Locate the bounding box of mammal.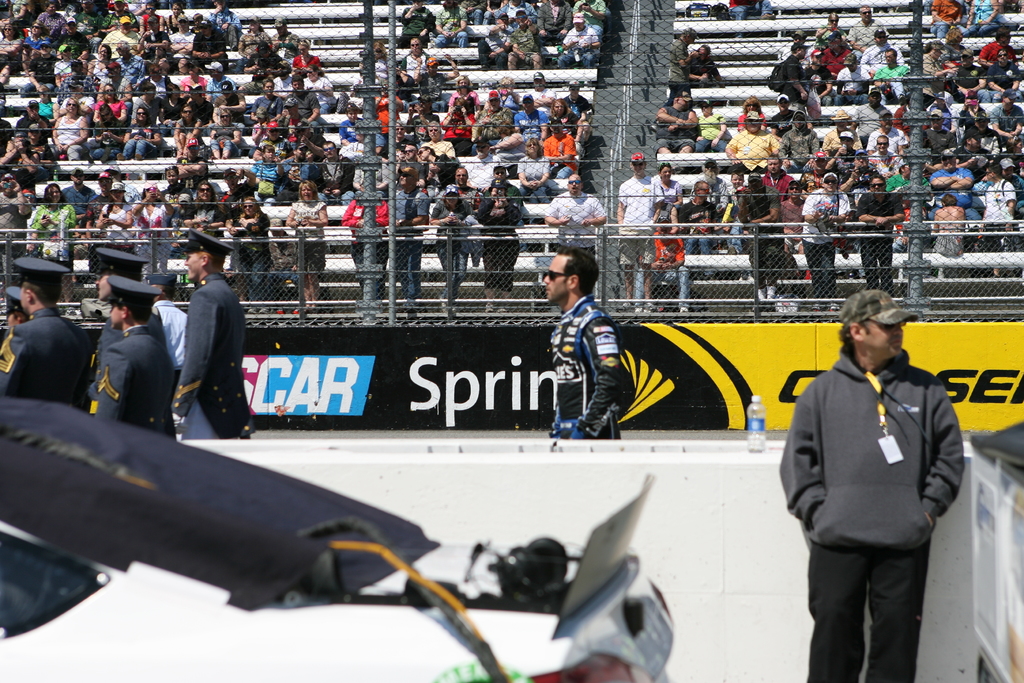
Bounding box: x1=0 y1=252 x2=92 y2=410.
